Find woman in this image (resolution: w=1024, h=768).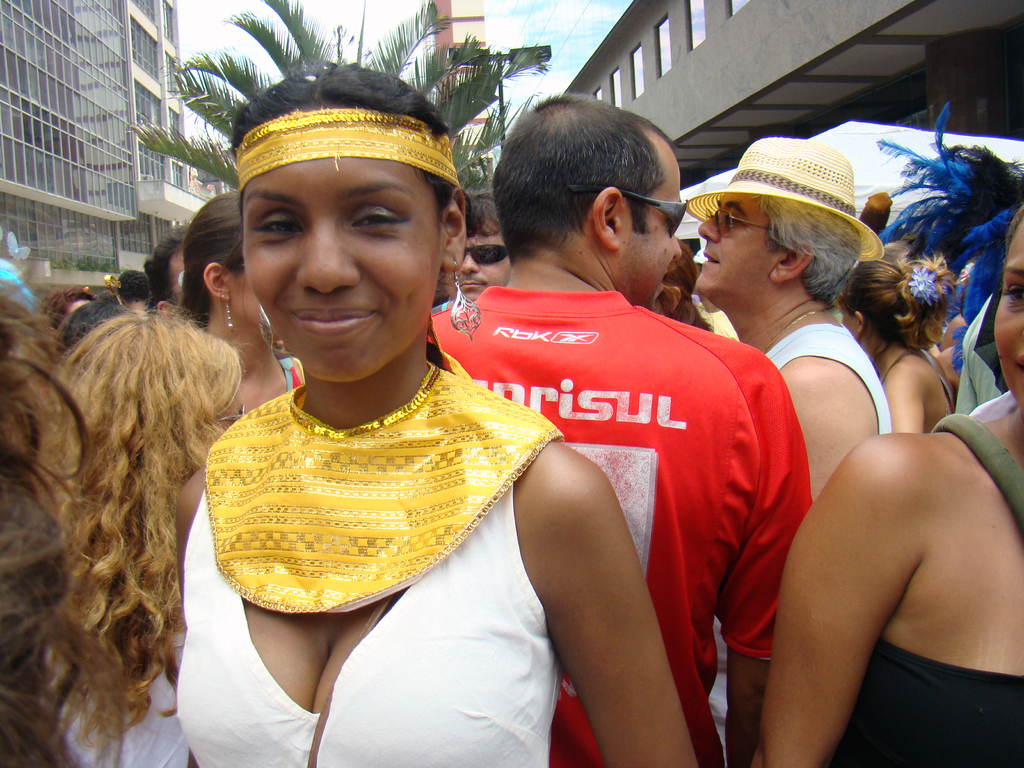
locate(829, 246, 956, 439).
